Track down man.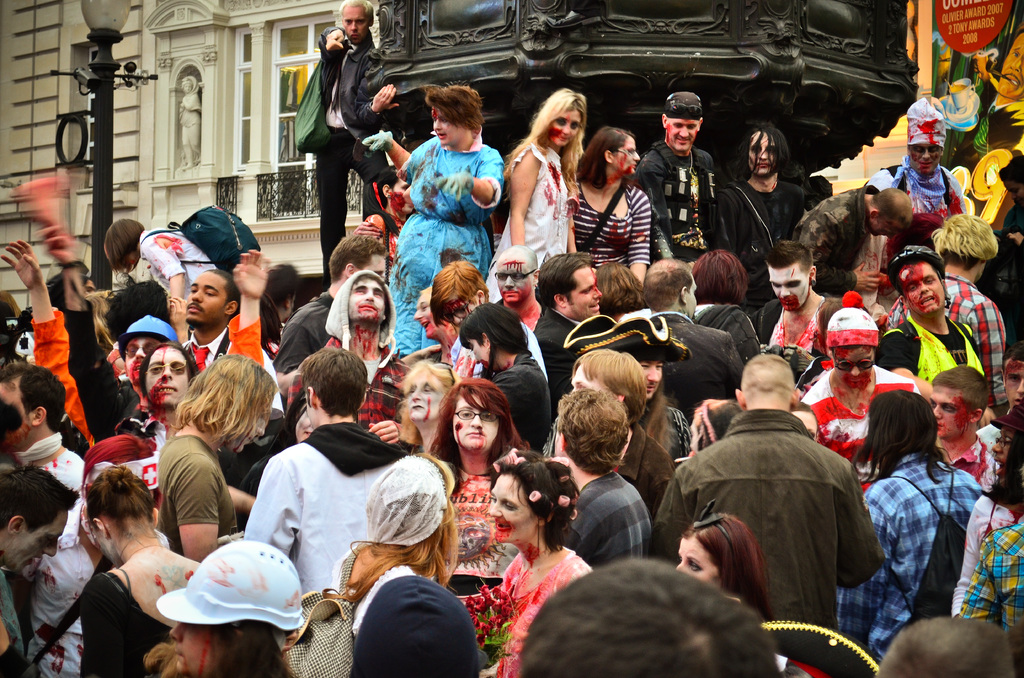
Tracked to l=931, t=216, r=1014, b=355.
